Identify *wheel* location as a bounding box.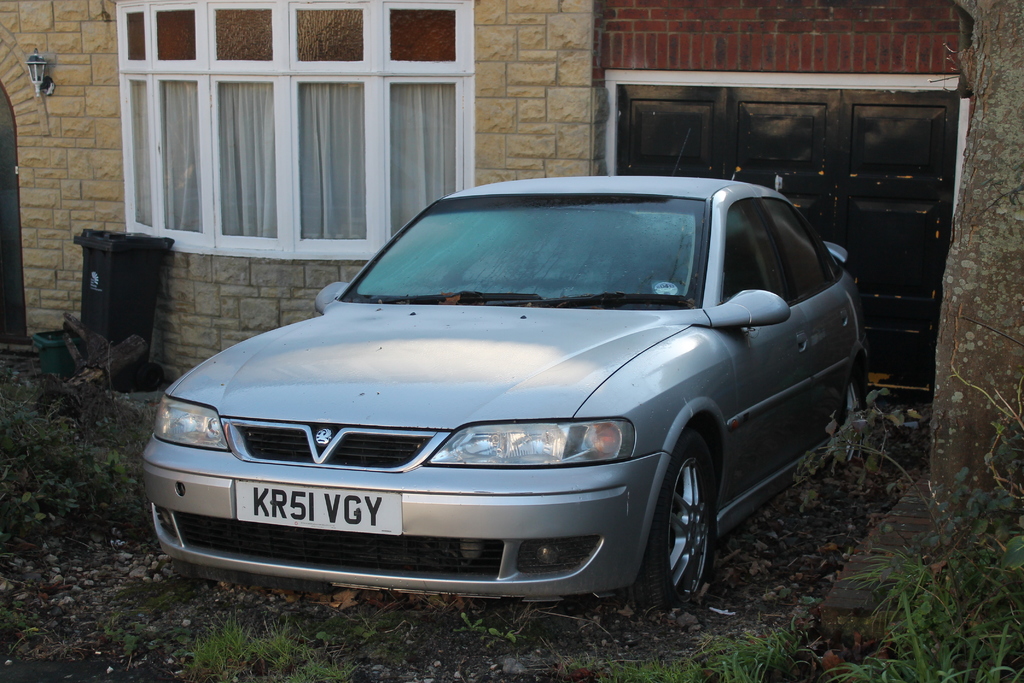
locate(635, 429, 714, 605).
